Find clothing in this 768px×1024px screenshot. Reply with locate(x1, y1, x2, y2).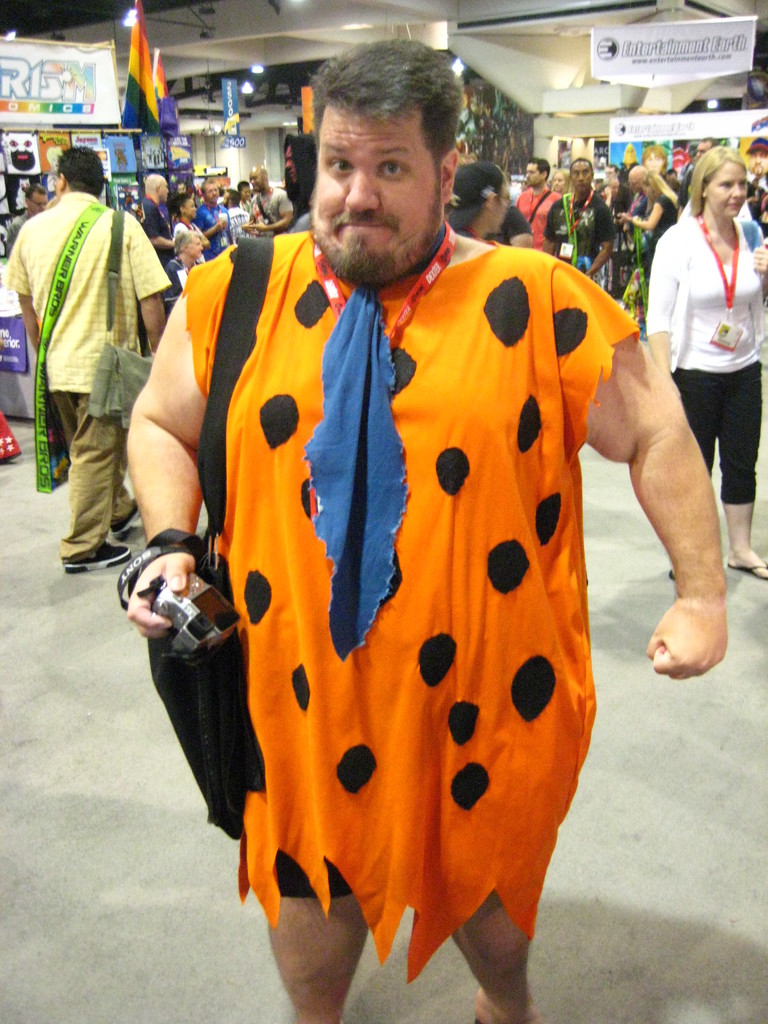
locate(148, 219, 685, 924).
